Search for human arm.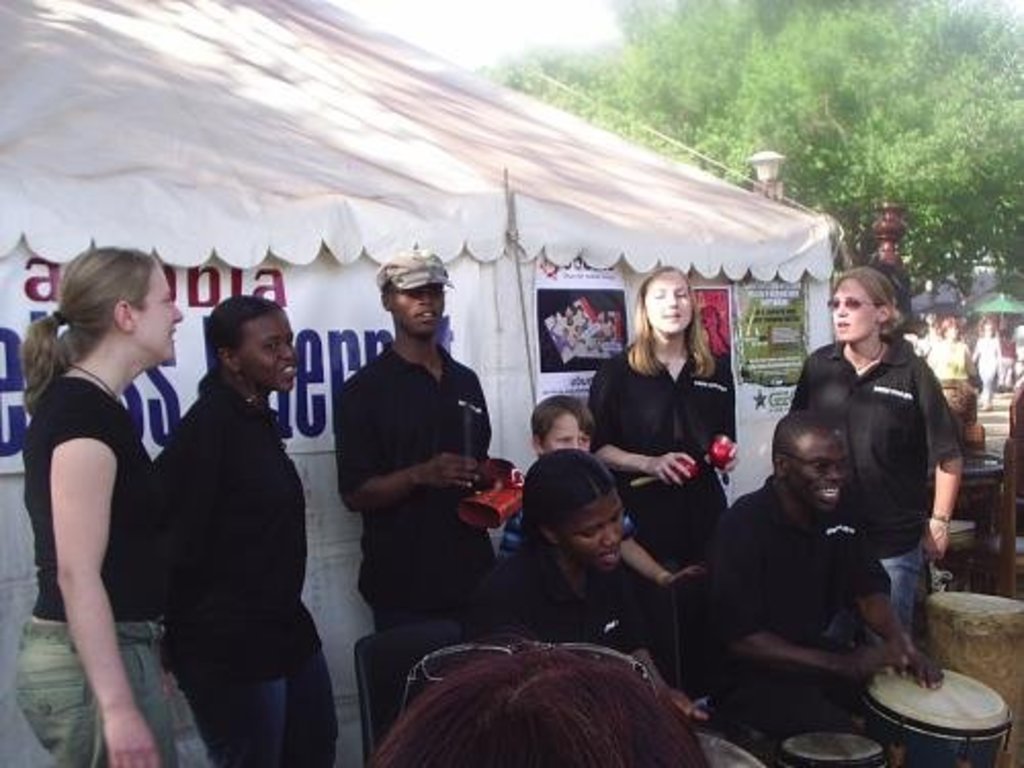
Found at box(623, 504, 713, 590).
